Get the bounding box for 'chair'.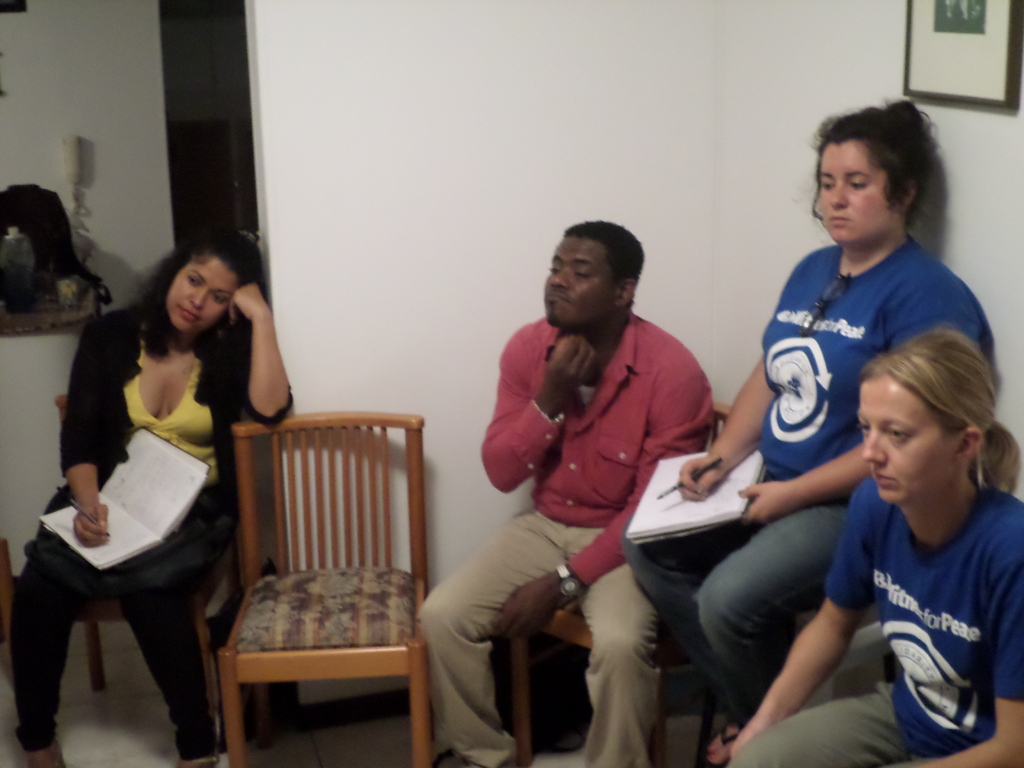
select_region(505, 404, 722, 767).
